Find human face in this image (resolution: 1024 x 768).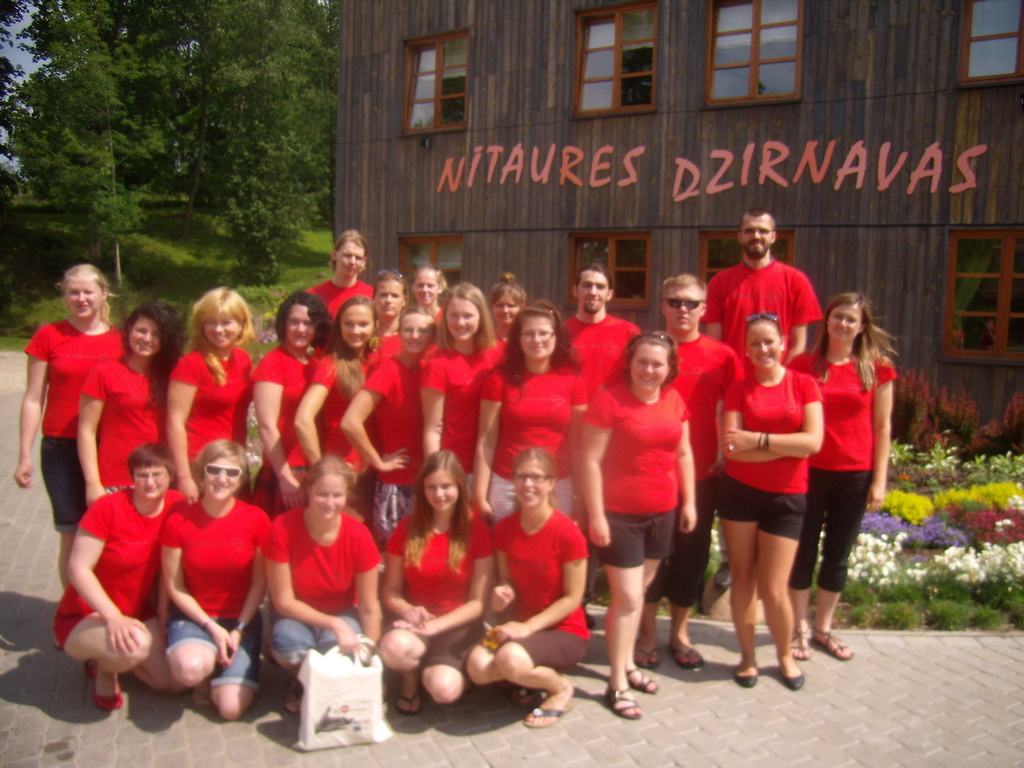
63,273,103,320.
